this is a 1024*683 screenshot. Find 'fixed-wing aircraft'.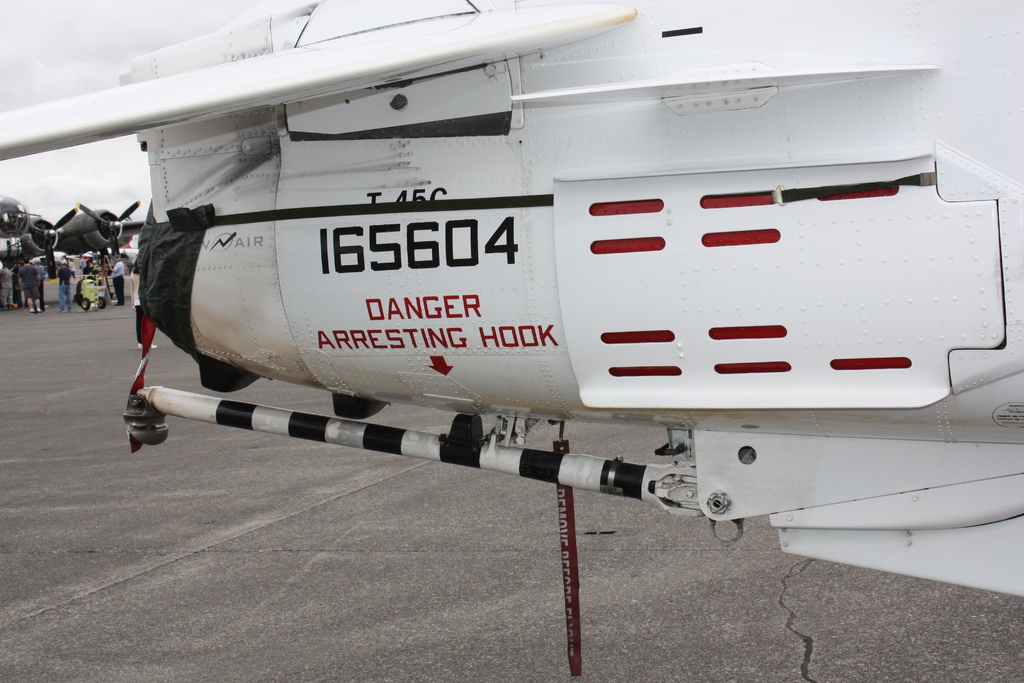
Bounding box: detection(0, 0, 1023, 598).
